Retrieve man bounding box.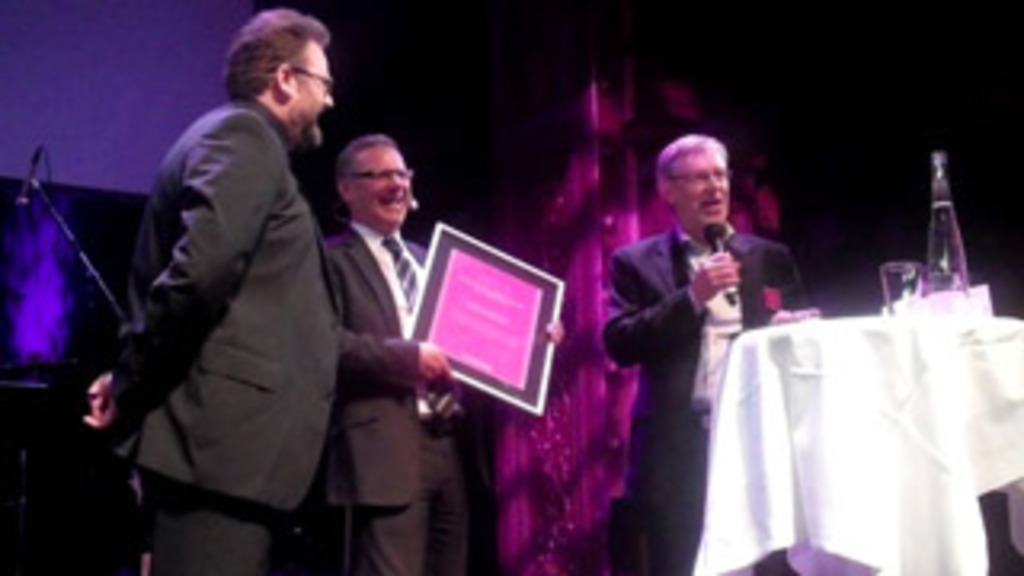
Bounding box: box=[320, 131, 566, 573].
